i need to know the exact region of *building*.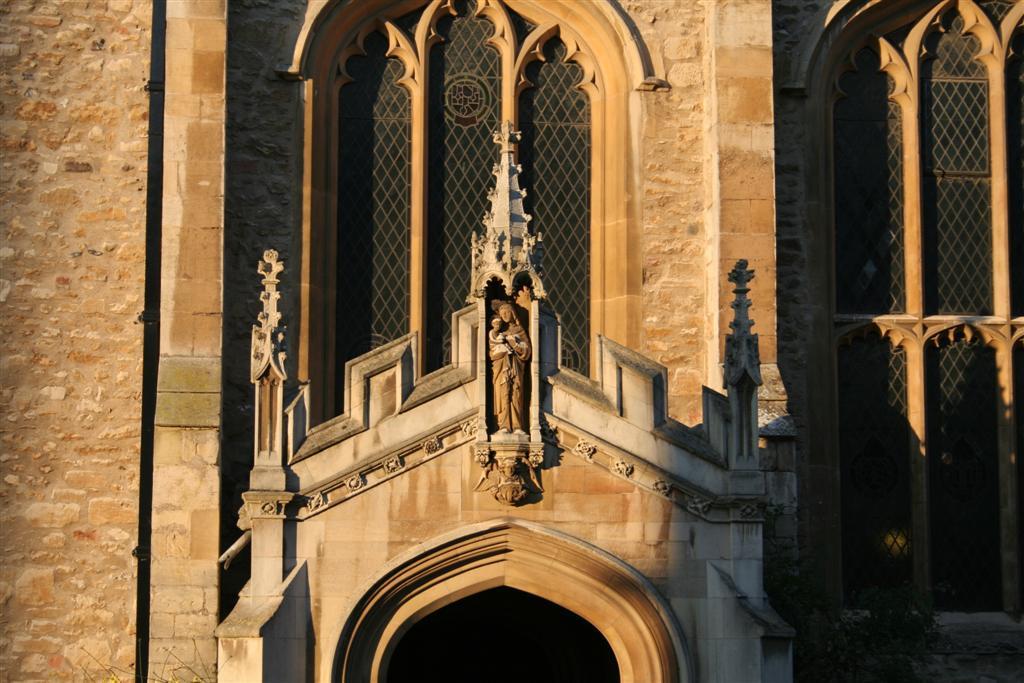
Region: (1,0,1023,682).
